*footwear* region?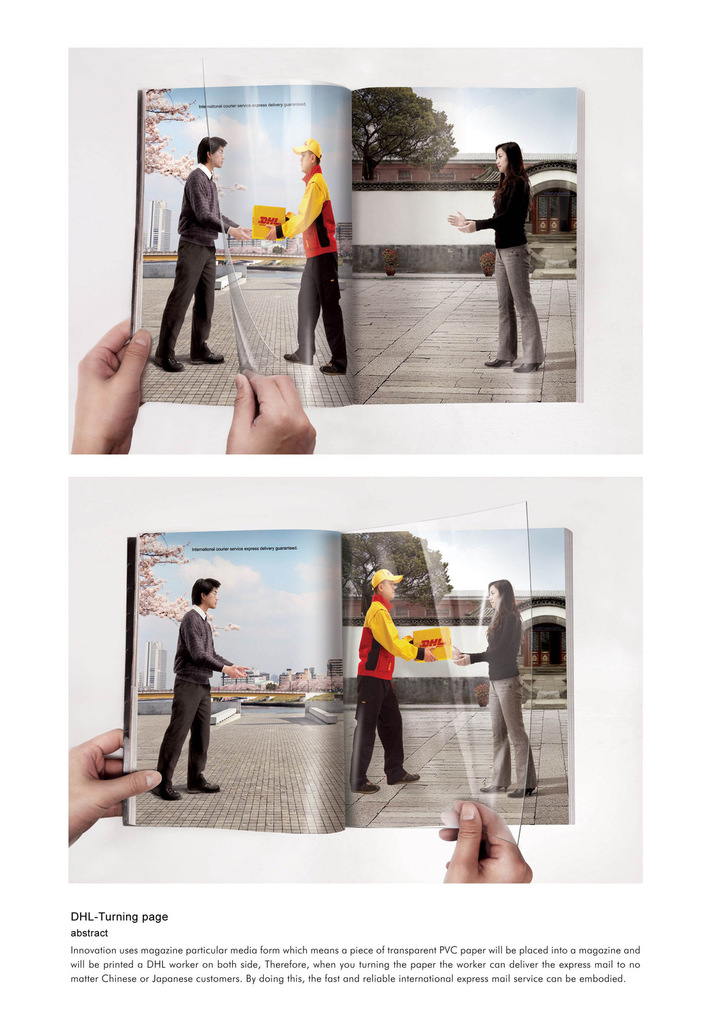
x1=148 y1=784 x2=182 y2=798
